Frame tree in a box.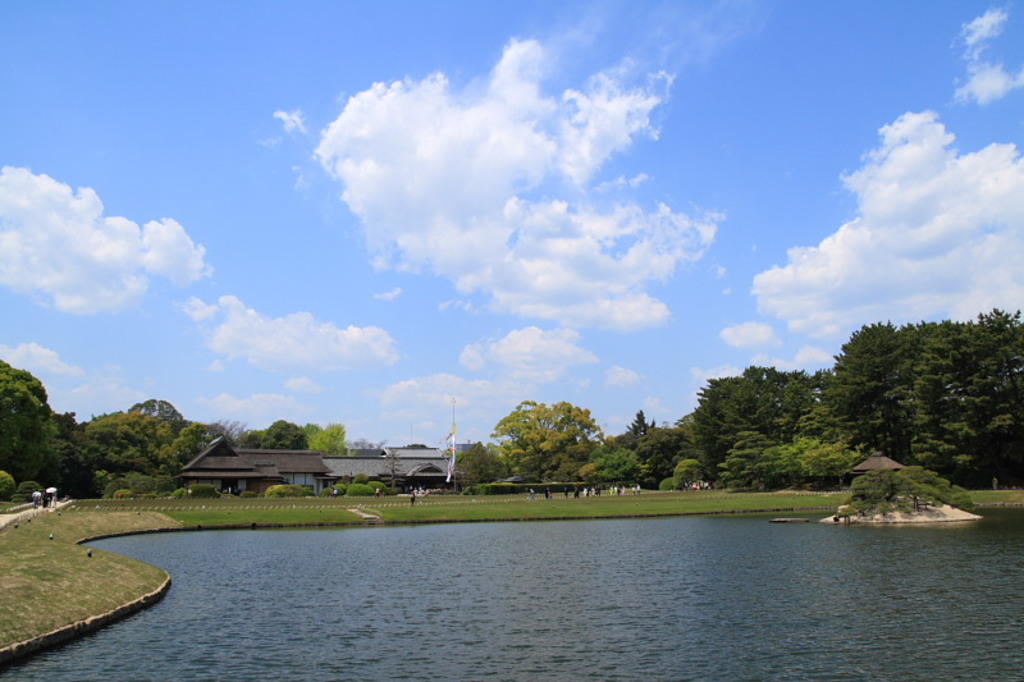
pyautogui.locateOnScreen(689, 366, 800, 481).
